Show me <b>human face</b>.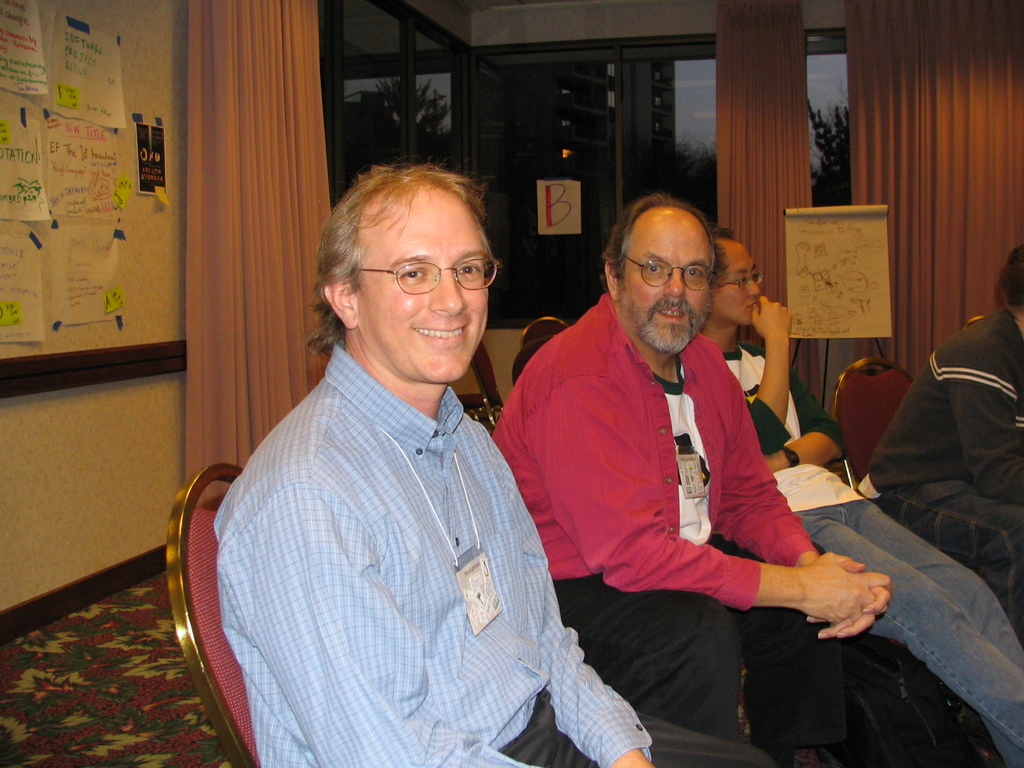
<b>human face</b> is here: select_region(722, 236, 764, 332).
